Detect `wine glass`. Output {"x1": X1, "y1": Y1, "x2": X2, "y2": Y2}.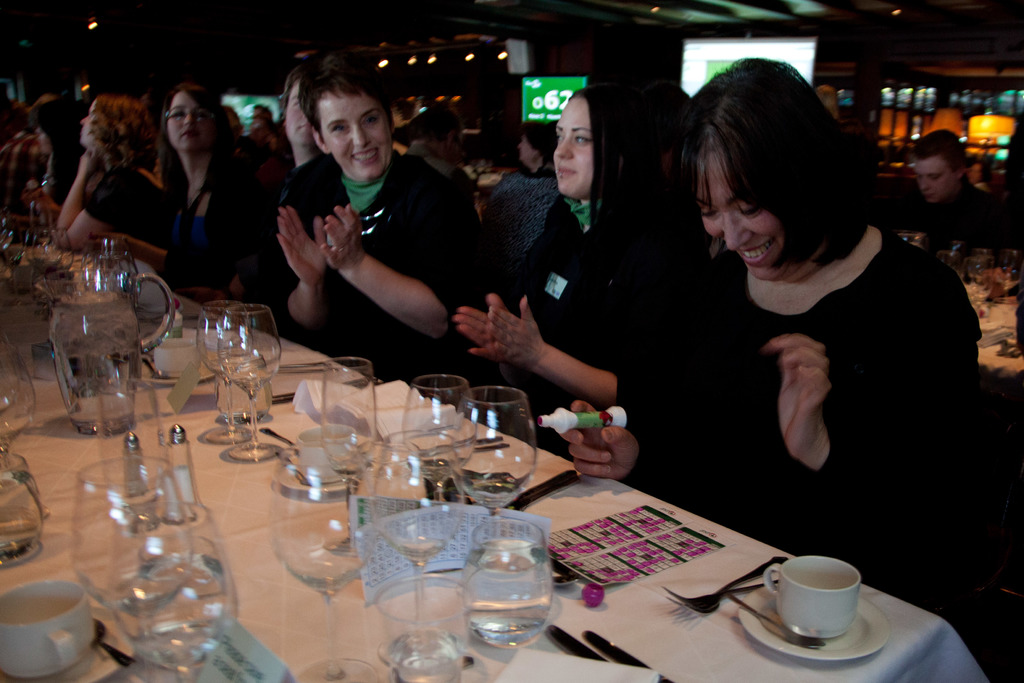
{"x1": 400, "y1": 371, "x2": 479, "y2": 504}.
